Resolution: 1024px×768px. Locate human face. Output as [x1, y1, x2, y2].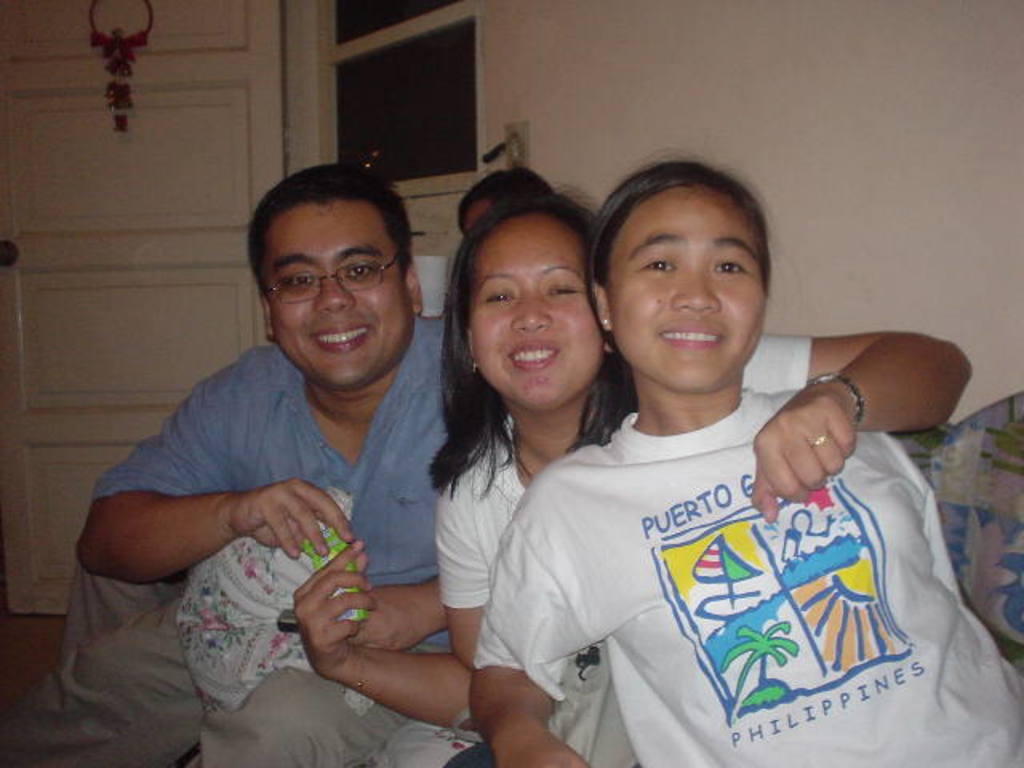
[278, 222, 413, 384].
